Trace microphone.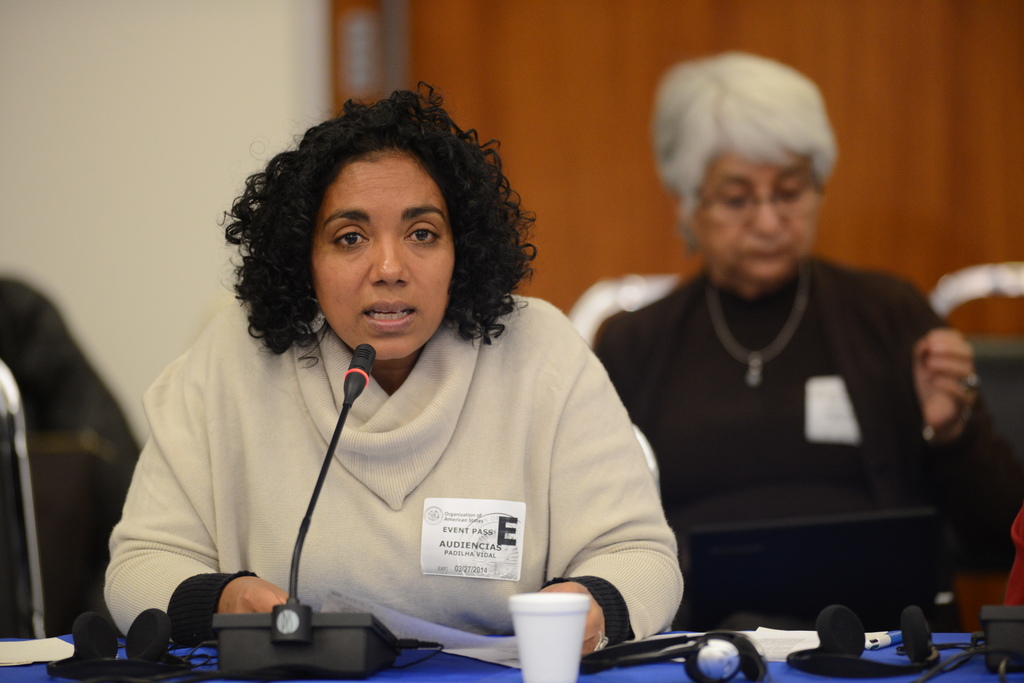
Traced to (284, 342, 379, 603).
